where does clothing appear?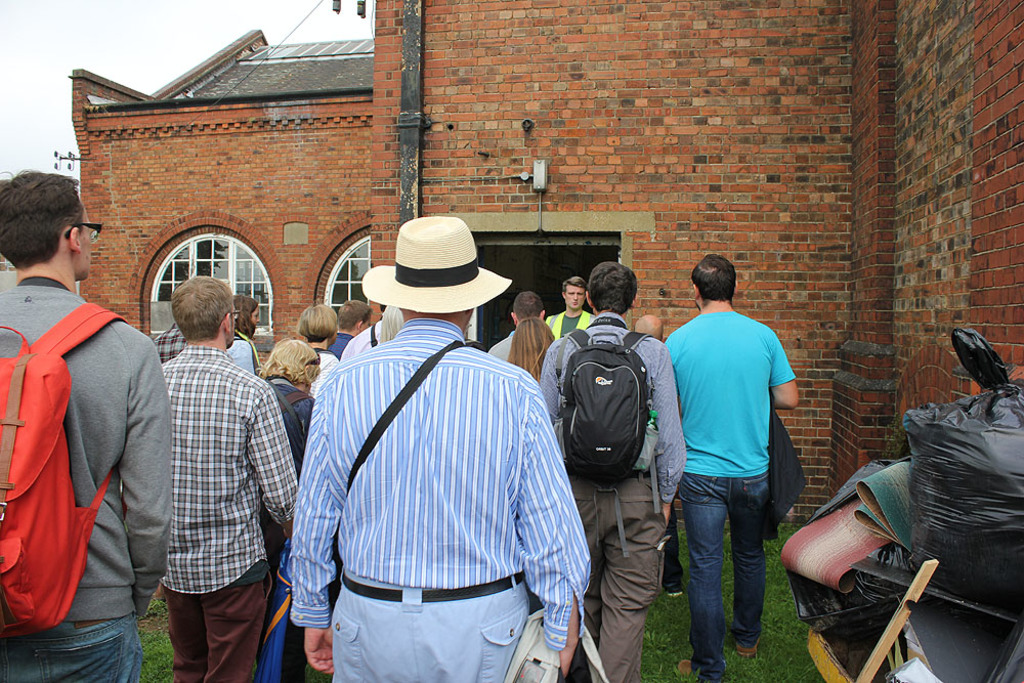
Appears at bbox=[2, 269, 178, 678].
